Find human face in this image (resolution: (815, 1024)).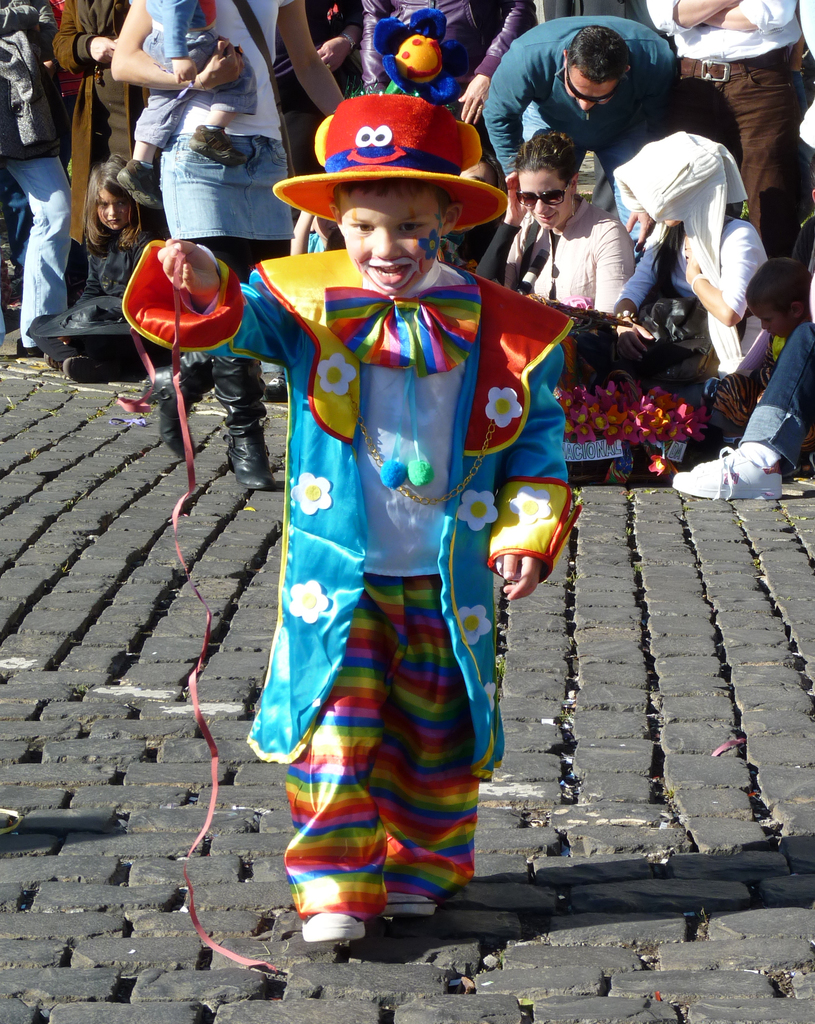
{"left": 567, "top": 61, "right": 615, "bottom": 109}.
